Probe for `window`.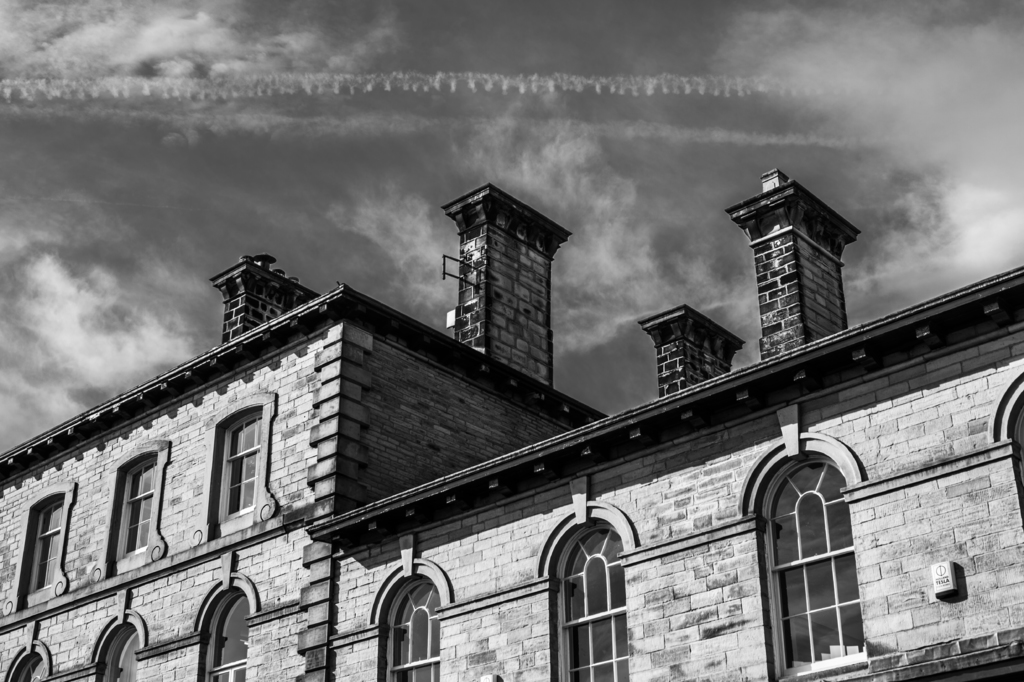
Probe result: <bbox>13, 650, 49, 678</bbox>.
